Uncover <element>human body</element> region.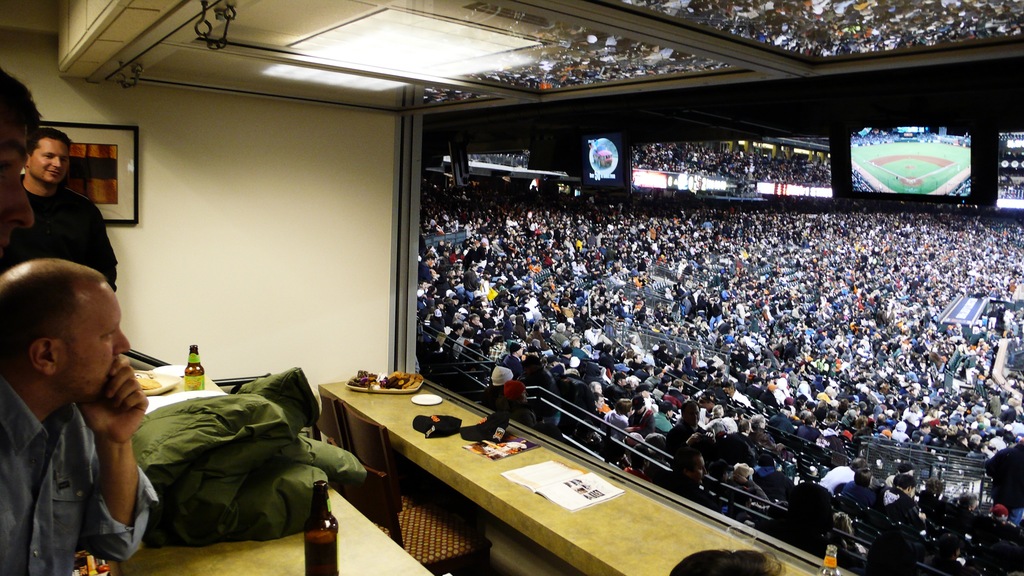
Uncovered: bbox(702, 346, 730, 360).
